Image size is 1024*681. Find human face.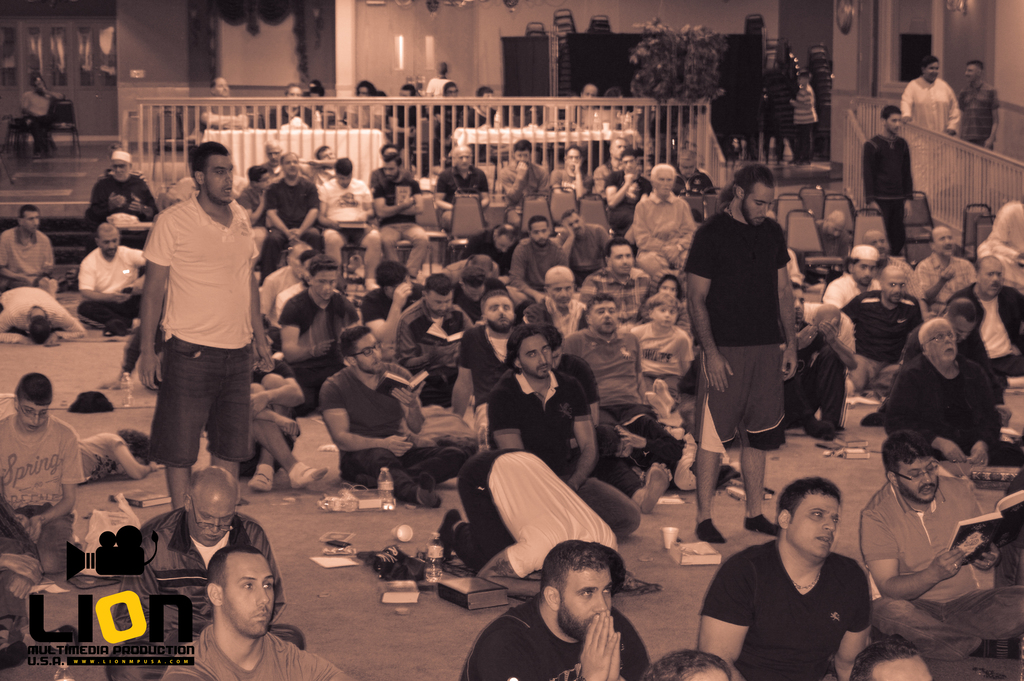
<region>527, 220, 549, 246</region>.
